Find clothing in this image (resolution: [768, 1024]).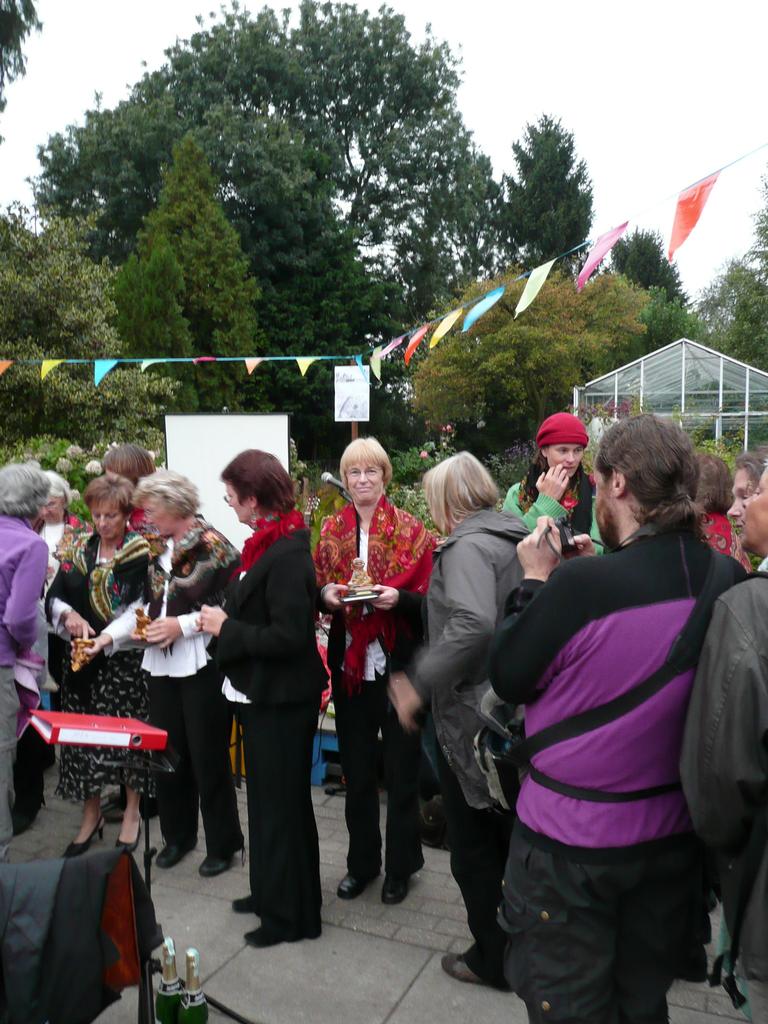
pyautogui.locateOnScreen(698, 512, 752, 570).
